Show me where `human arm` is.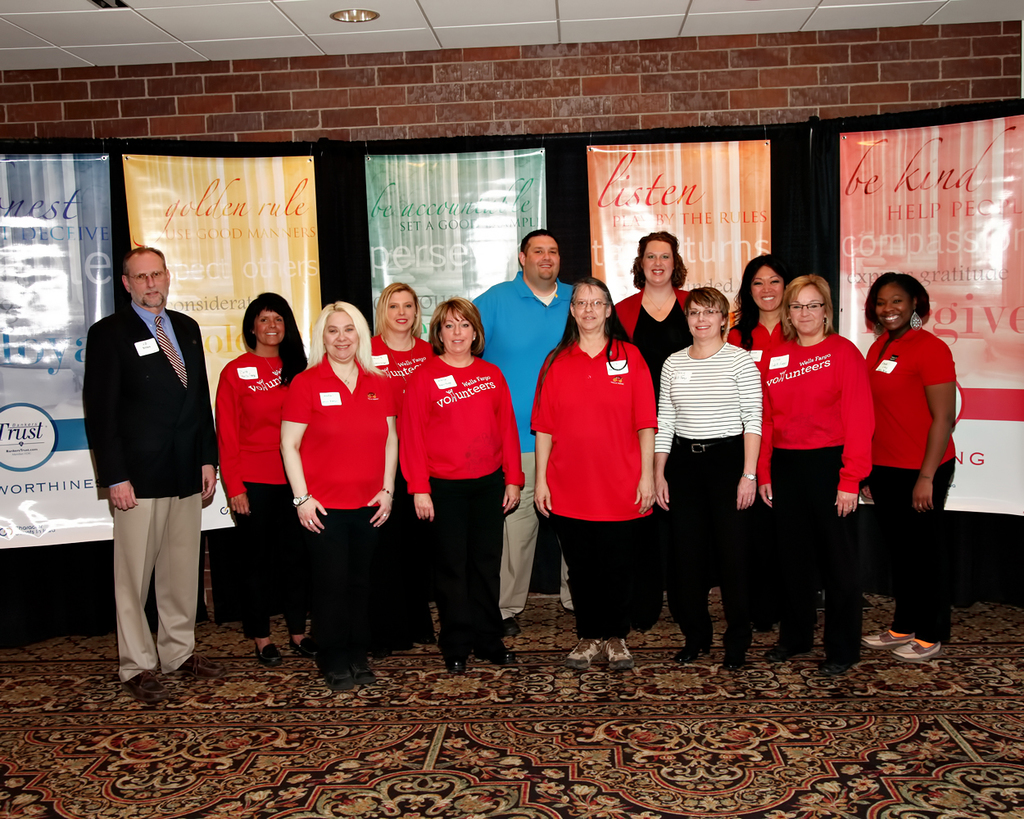
`human arm` is at (834,342,875,518).
